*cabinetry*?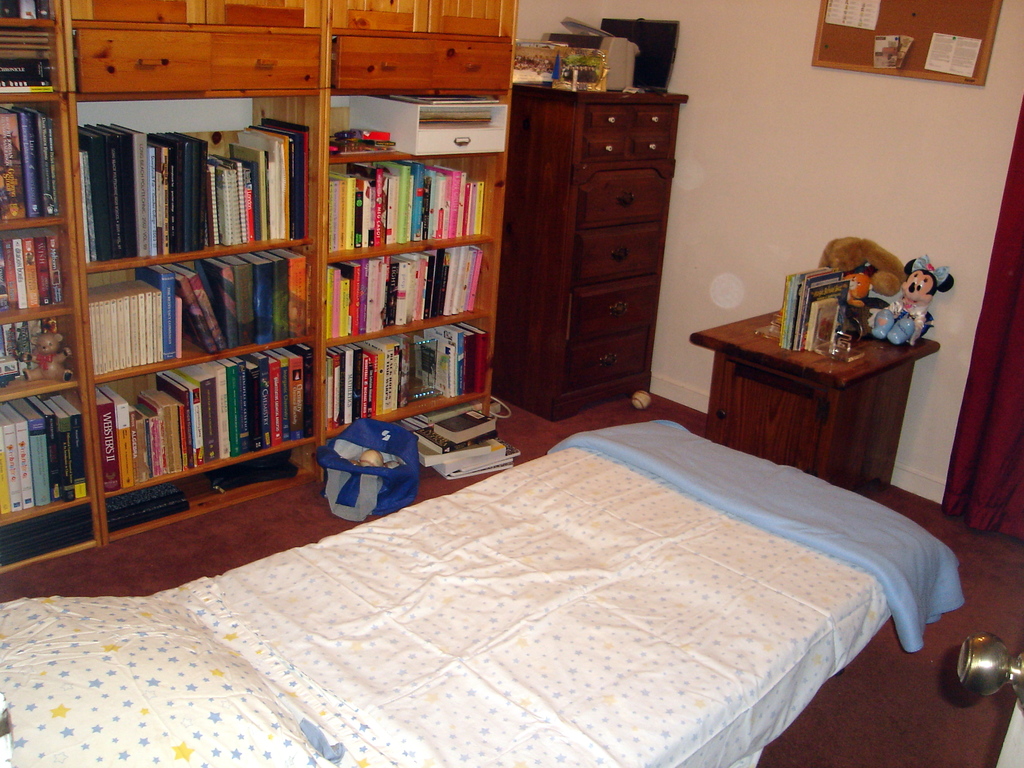
<bbox>58, 0, 329, 538</bbox>
